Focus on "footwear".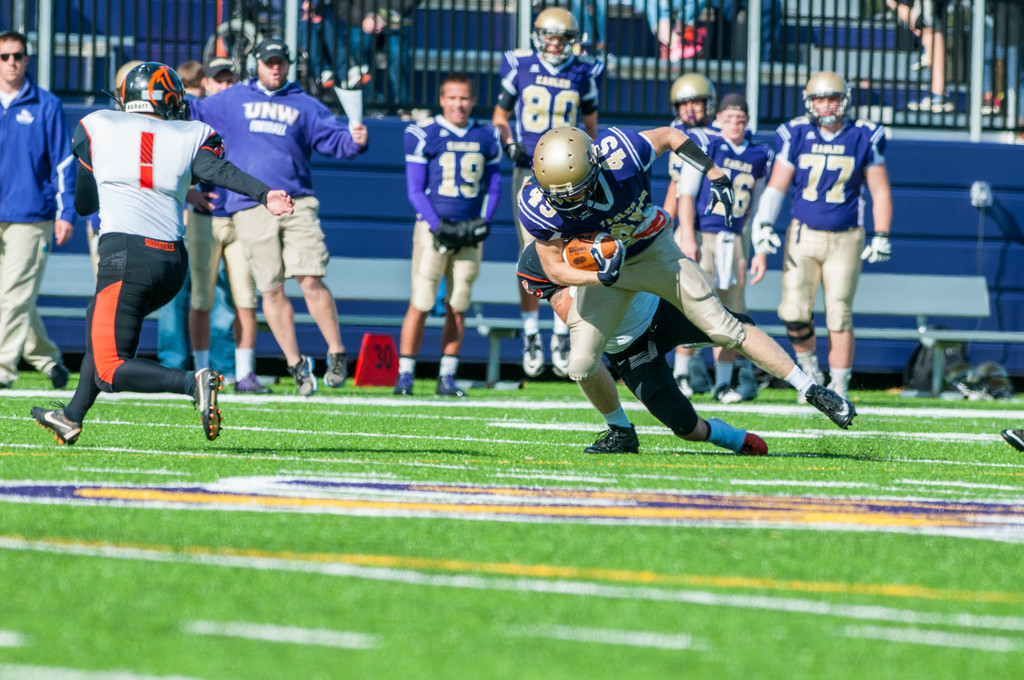
Focused at locate(999, 428, 1023, 455).
